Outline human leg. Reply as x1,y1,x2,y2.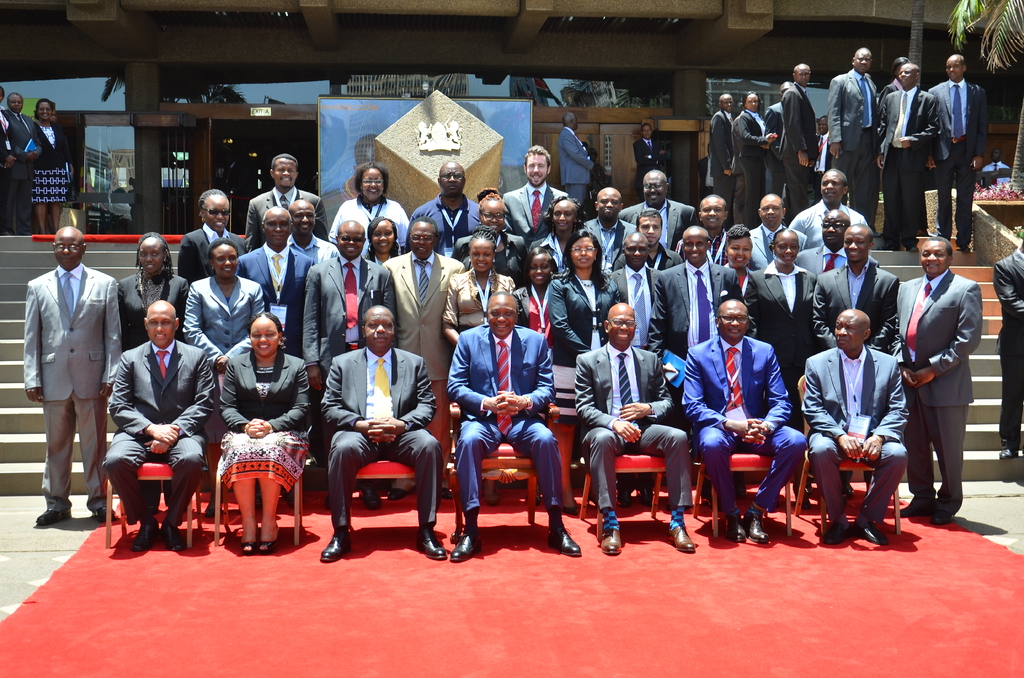
612,471,634,507.
